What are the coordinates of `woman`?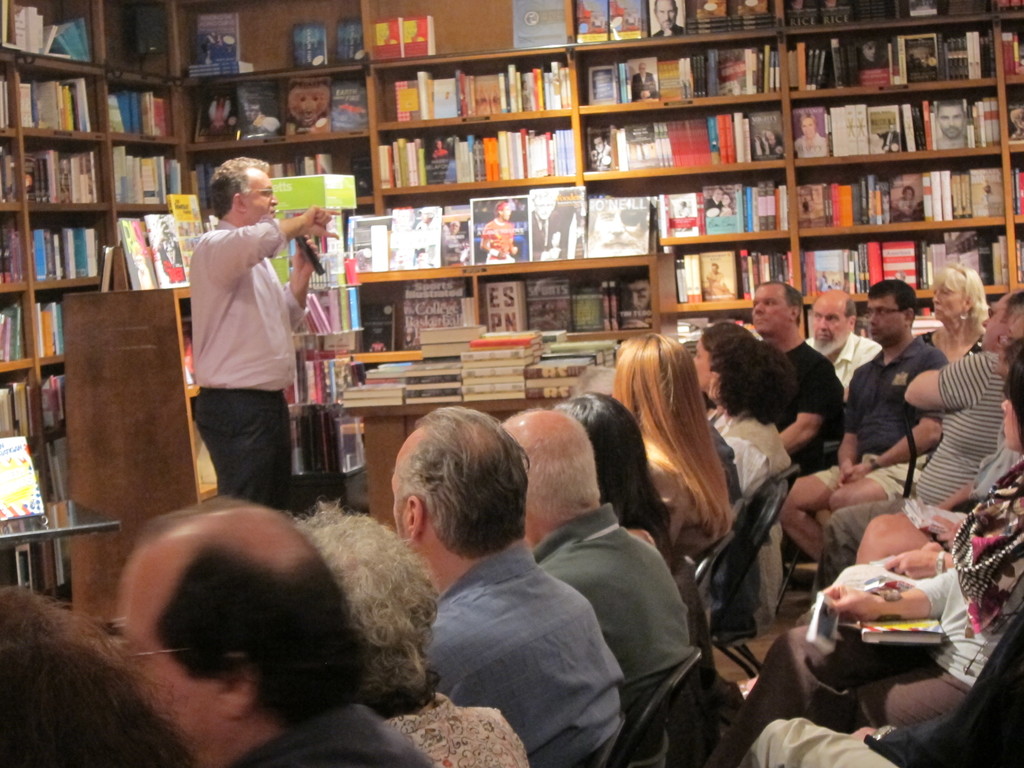
{"left": 915, "top": 264, "right": 990, "bottom": 365}.
